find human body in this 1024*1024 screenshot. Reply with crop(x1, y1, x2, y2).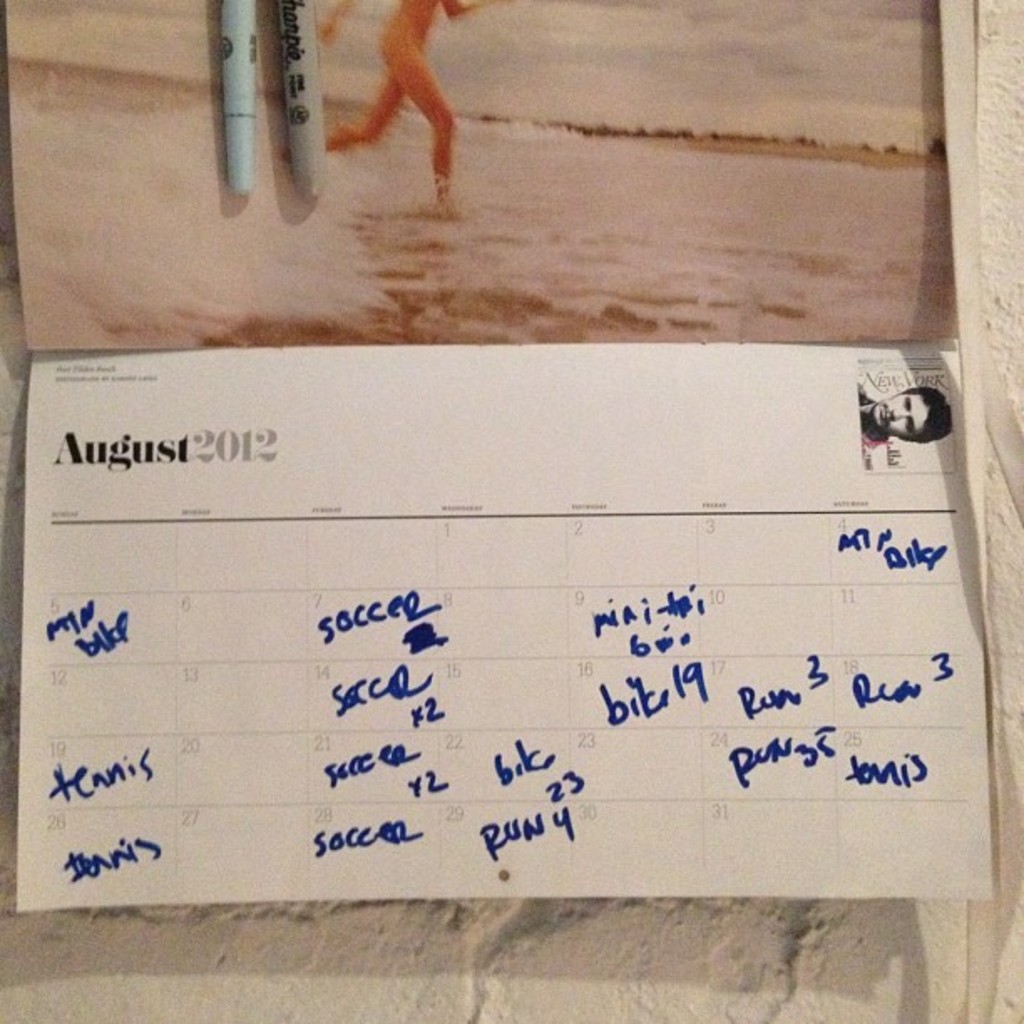
crop(323, 0, 510, 202).
